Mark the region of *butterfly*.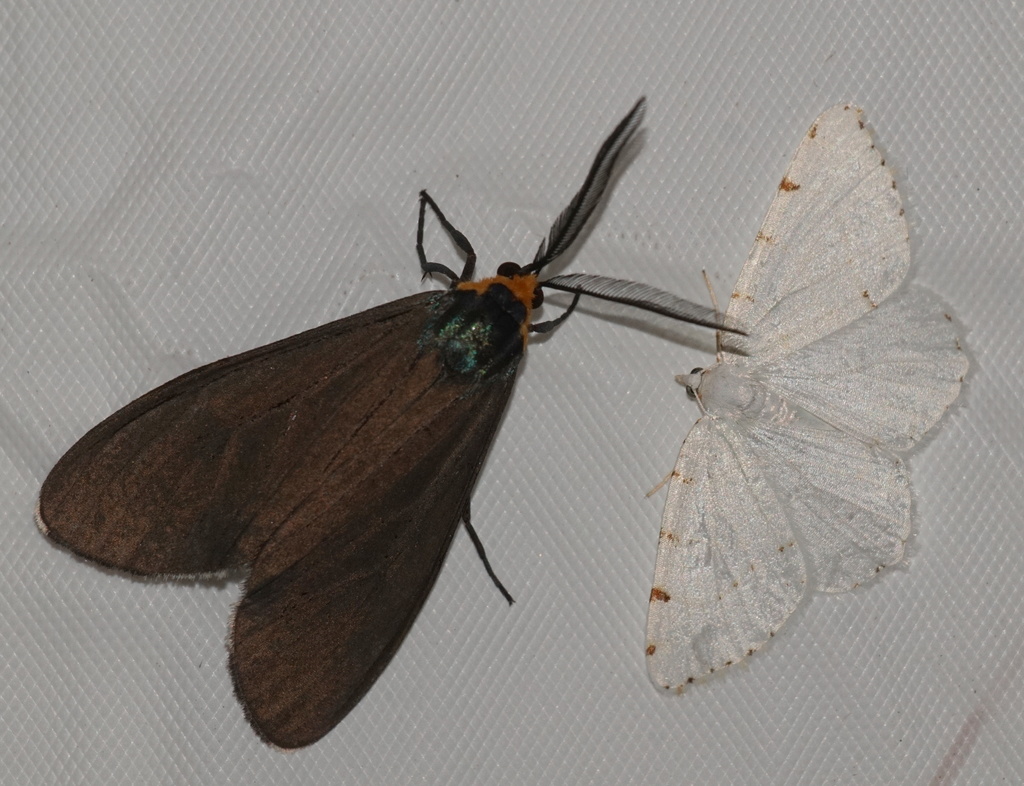
Region: box=[643, 102, 975, 689].
